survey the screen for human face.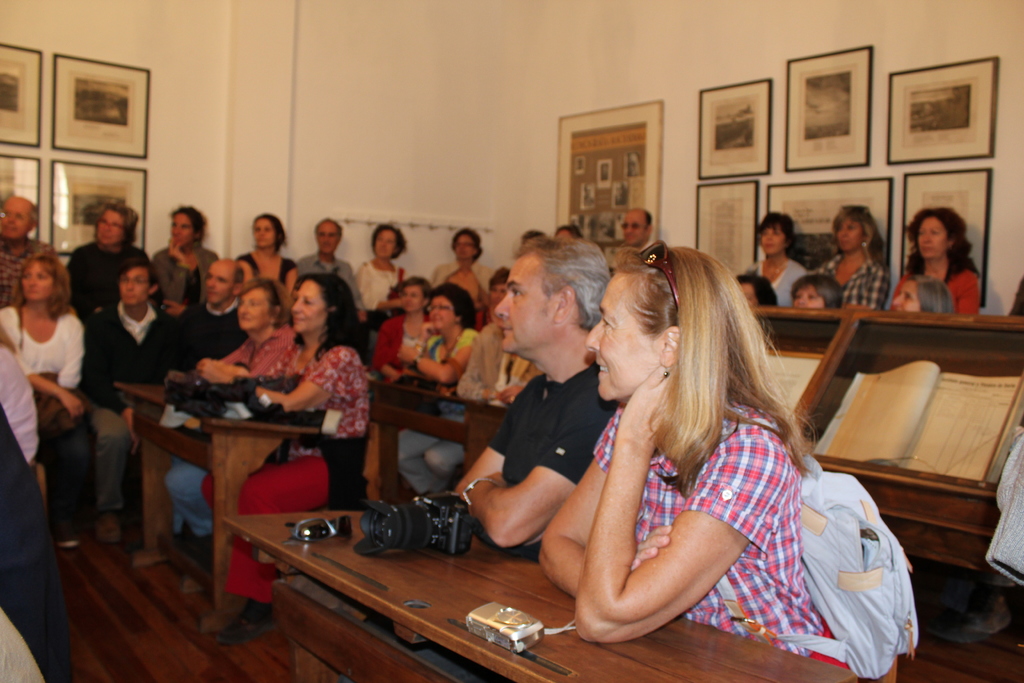
Survey found: x1=454 y1=239 x2=476 y2=261.
